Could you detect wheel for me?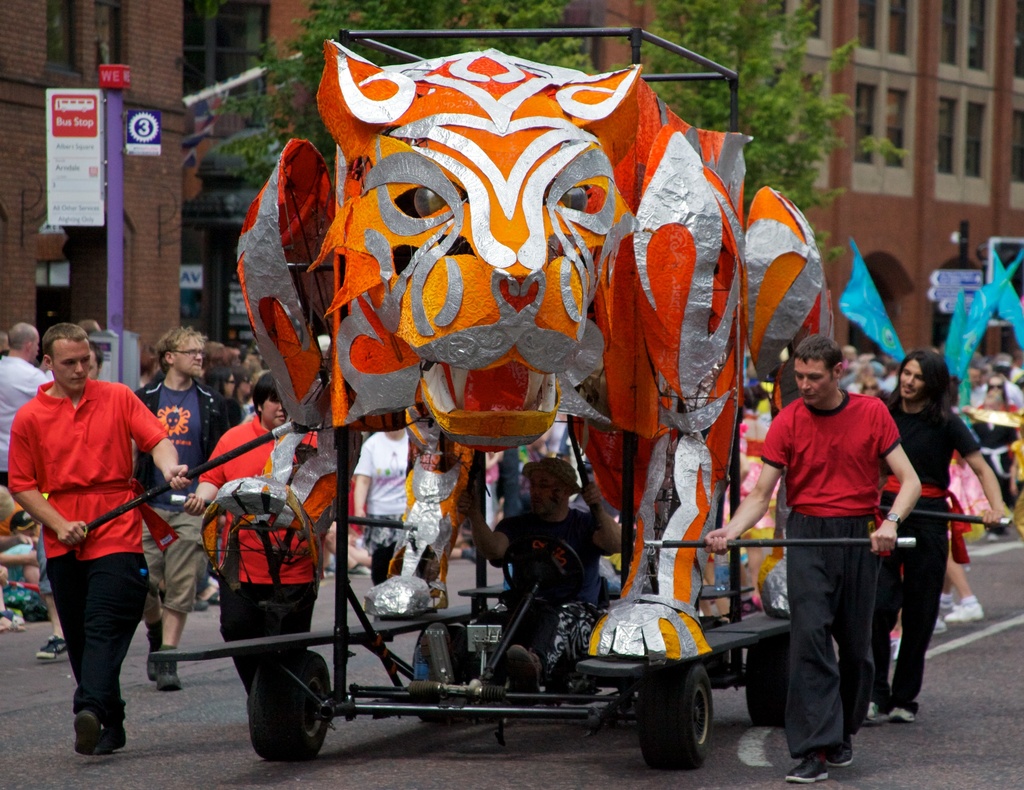
Detection result: <region>751, 631, 796, 732</region>.
